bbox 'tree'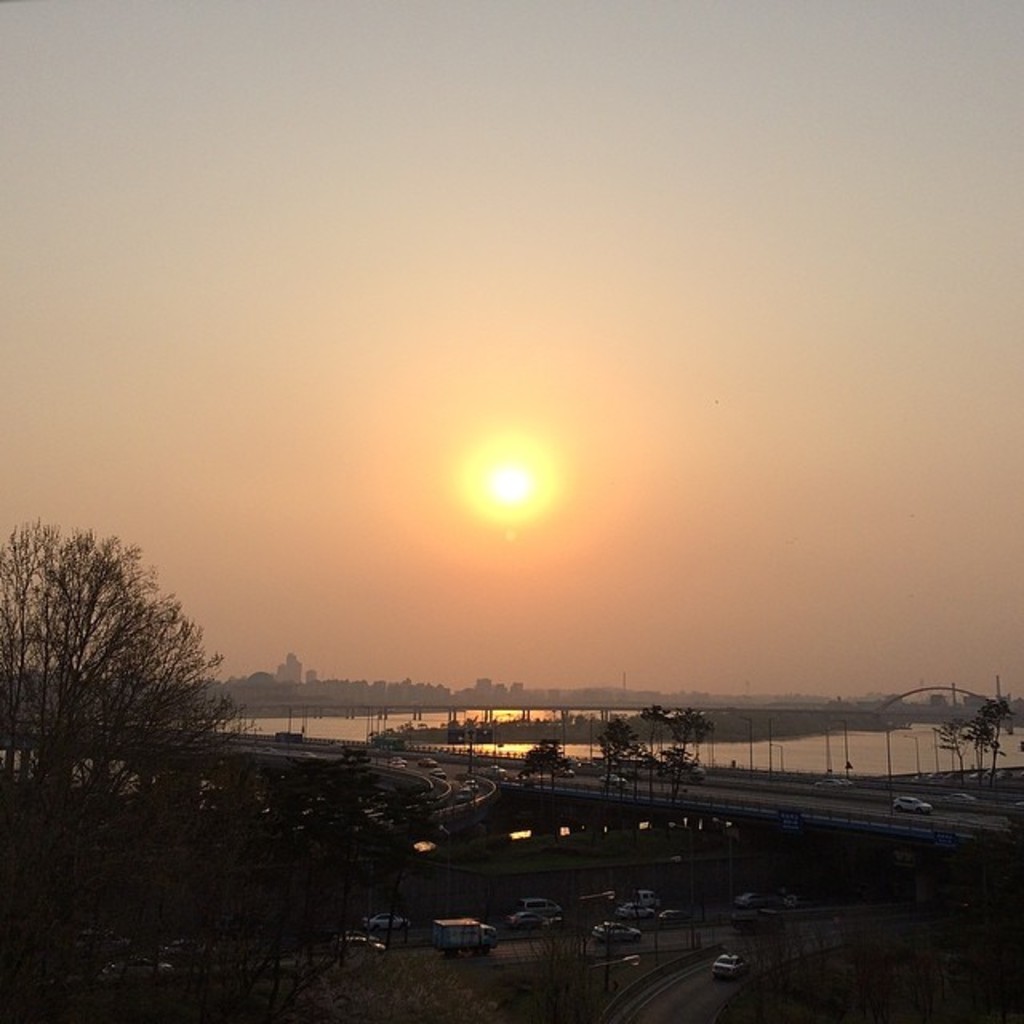
[634, 707, 698, 802]
